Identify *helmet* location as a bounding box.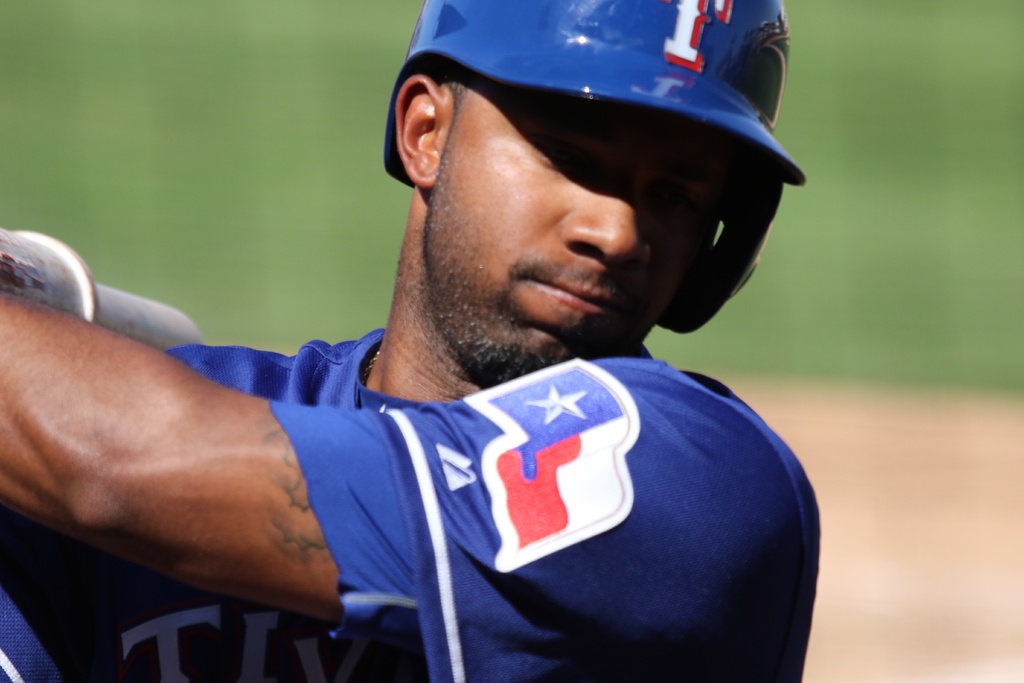
Rect(380, 0, 806, 330).
